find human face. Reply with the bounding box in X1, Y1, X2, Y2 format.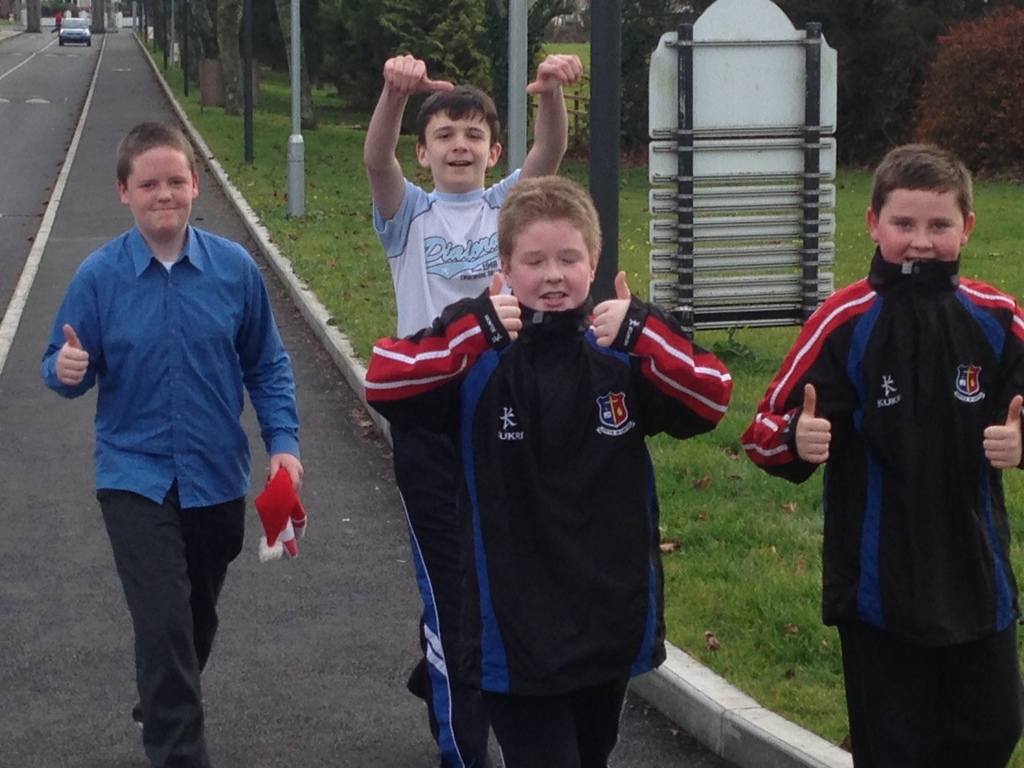
504, 212, 595, 316.
